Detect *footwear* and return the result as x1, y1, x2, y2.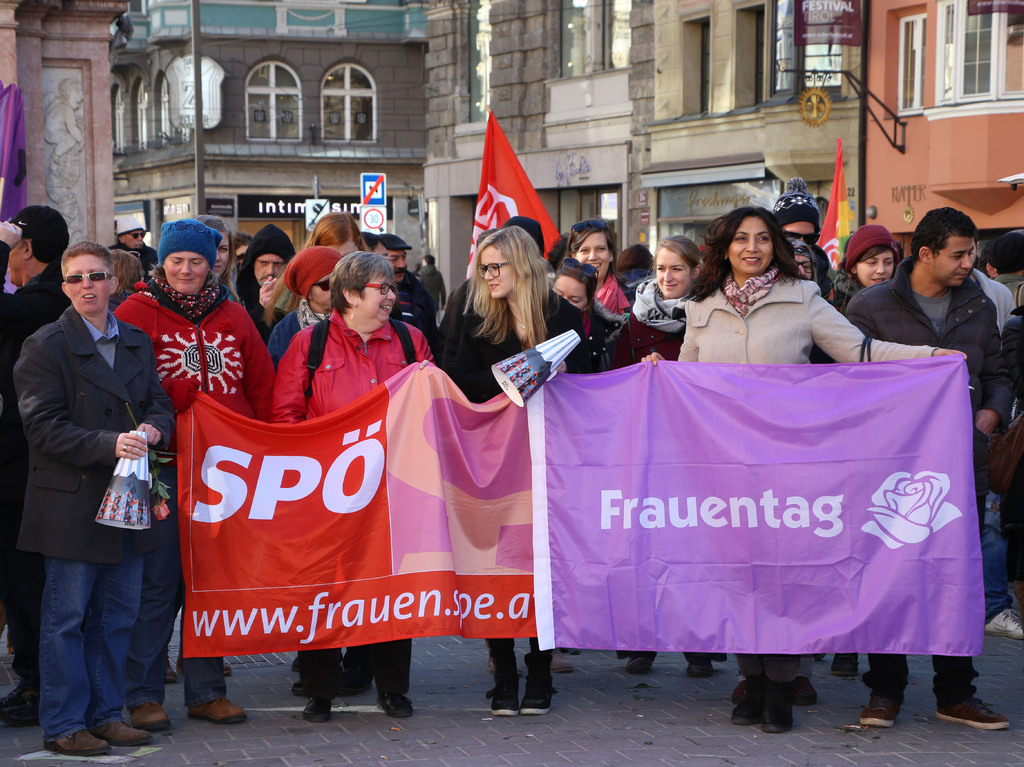
0, 688, 18, 701.
